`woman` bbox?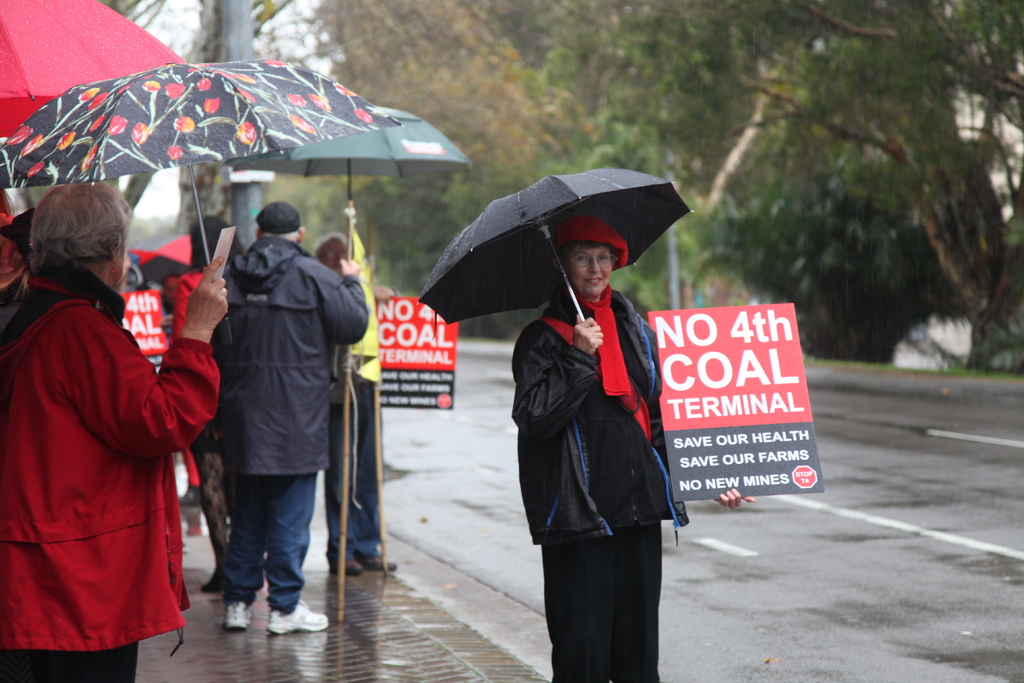
[515,214,760,682]
